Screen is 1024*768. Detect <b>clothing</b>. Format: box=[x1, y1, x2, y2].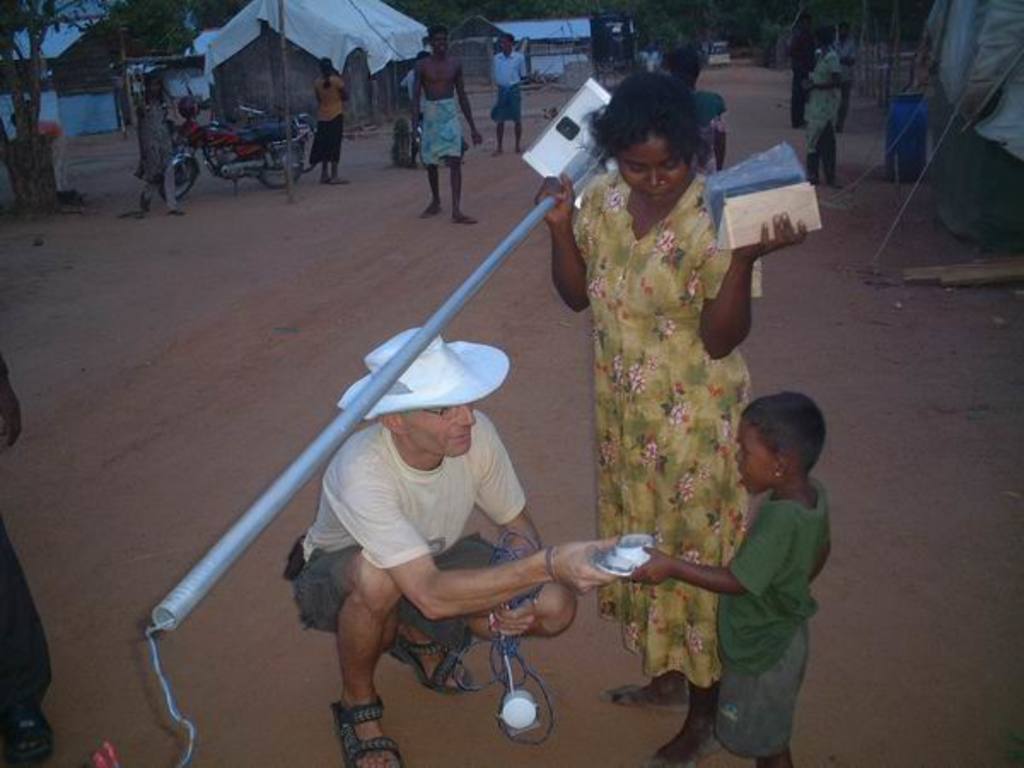
box=[669, 44, 696, 84].
